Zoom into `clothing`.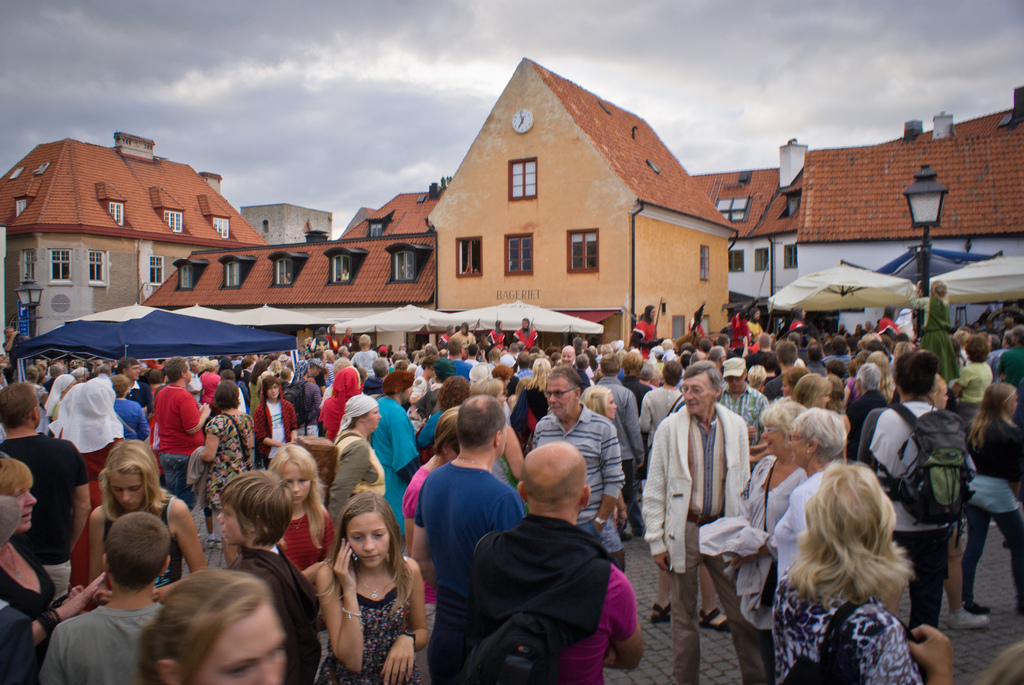
Zoom target: (417, 409, 454, 446).
